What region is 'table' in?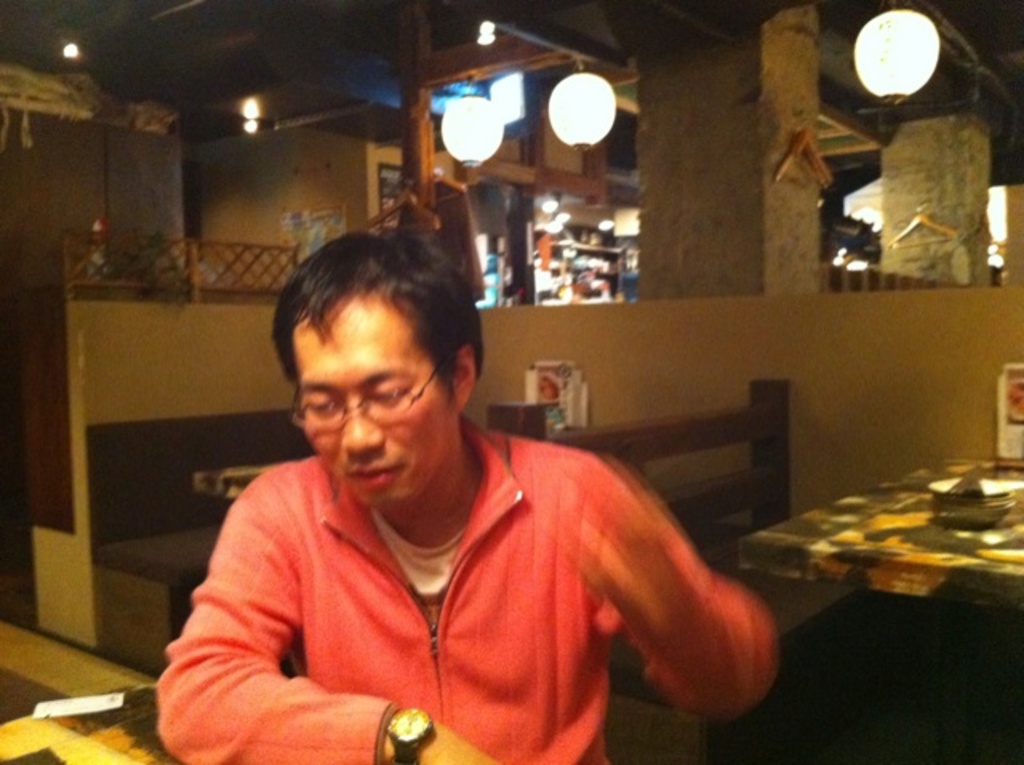
Rect(752, 466, 1022, 629).
